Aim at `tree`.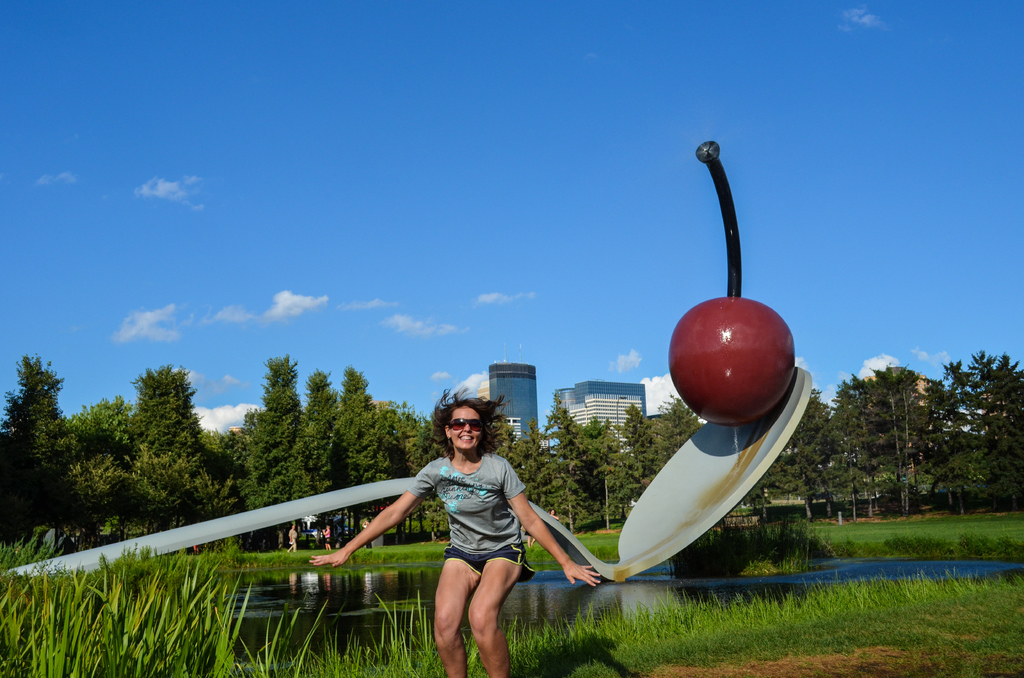
Aimed at <region>65, 365, 207, 535</region>.
